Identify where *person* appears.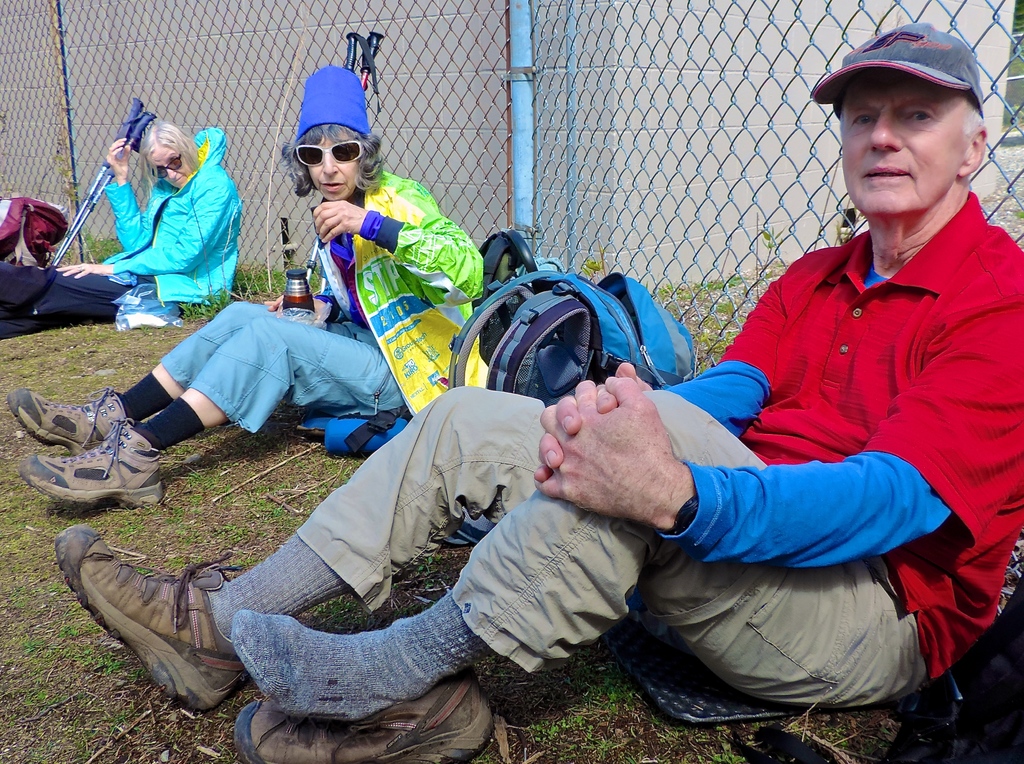
Appears at bbox=(0, 108, 243, 346).
